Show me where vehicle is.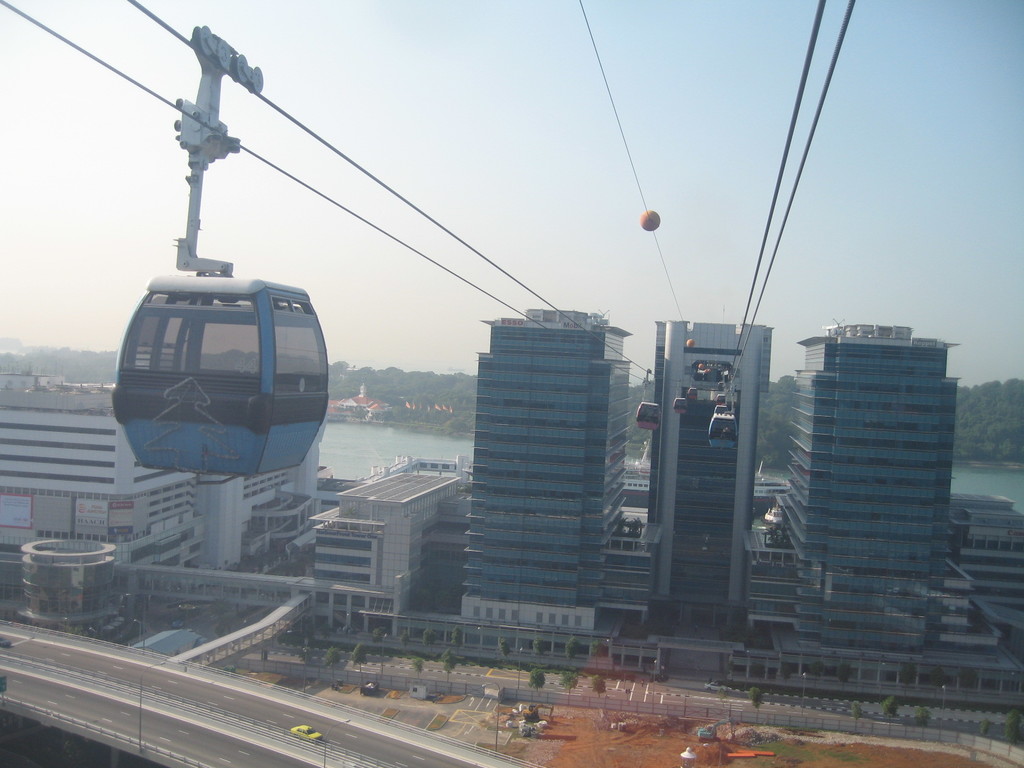
vehicle is at x1=705 y1=682 x2=733 y2=692.
